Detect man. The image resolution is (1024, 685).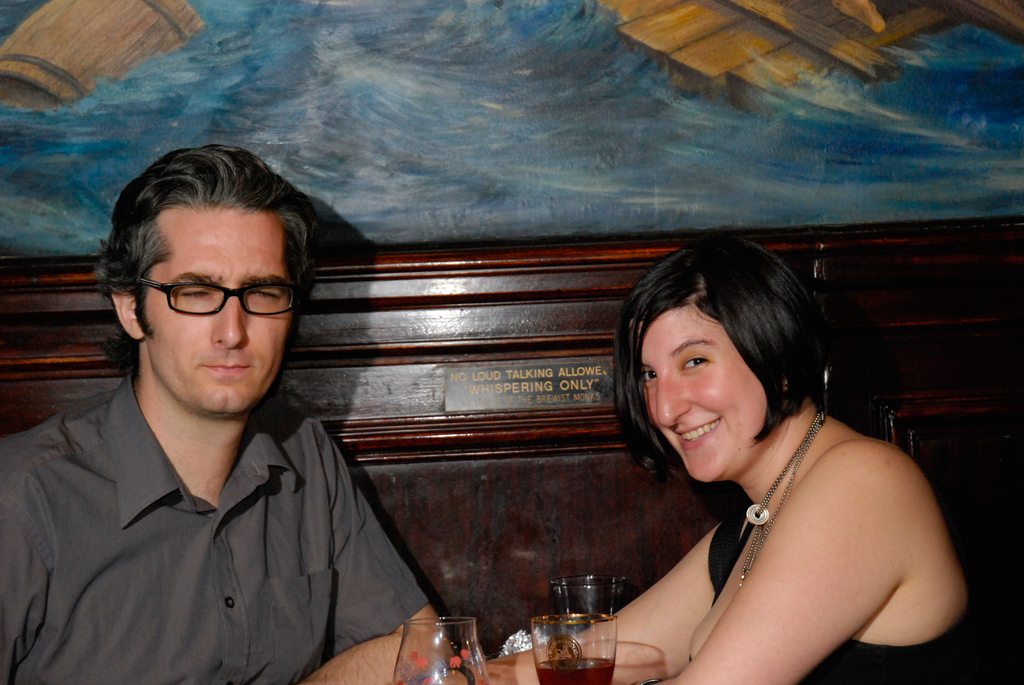
(left=0, top=141, right=468, bottom=684).
